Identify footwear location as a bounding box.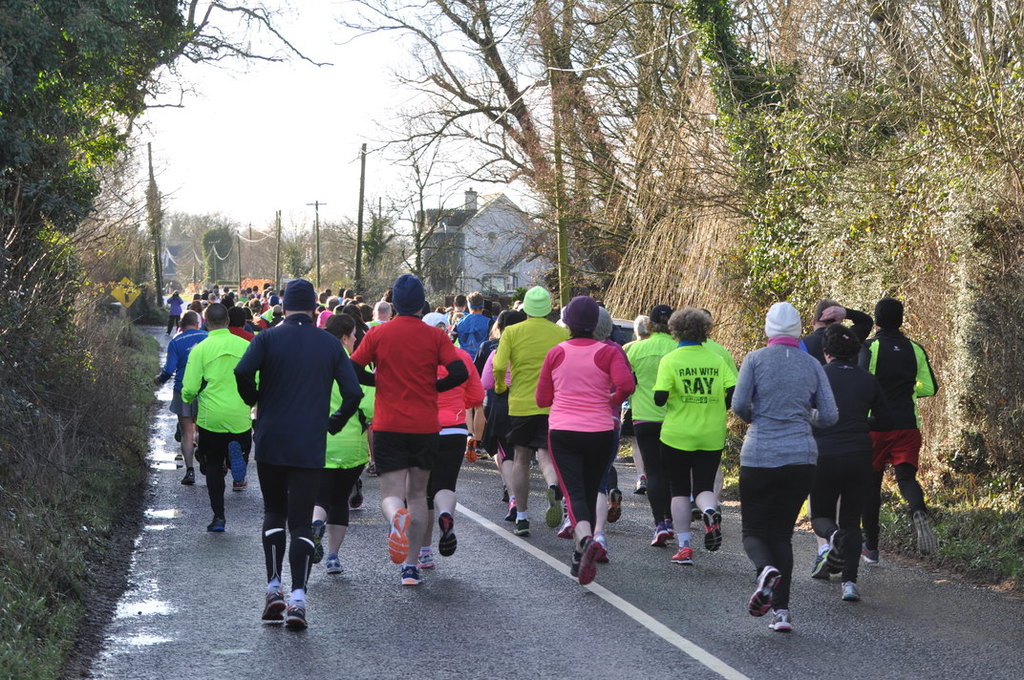
x1=655 y1=521 x2=672 y2=545.
